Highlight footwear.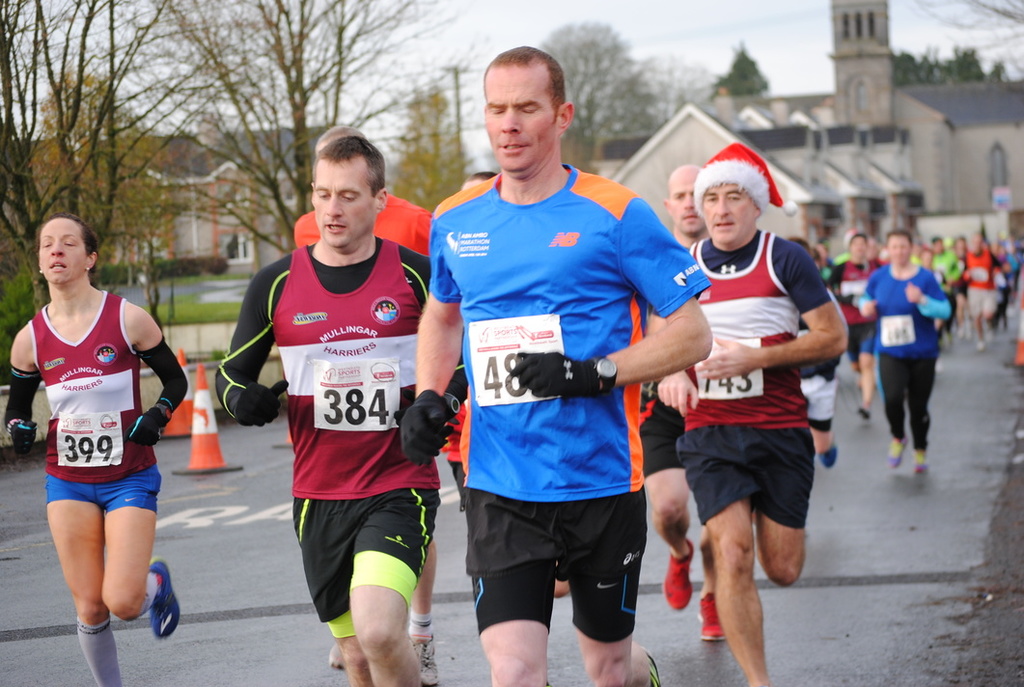
Highlighted region: locate(889, 431, 906, 470).
